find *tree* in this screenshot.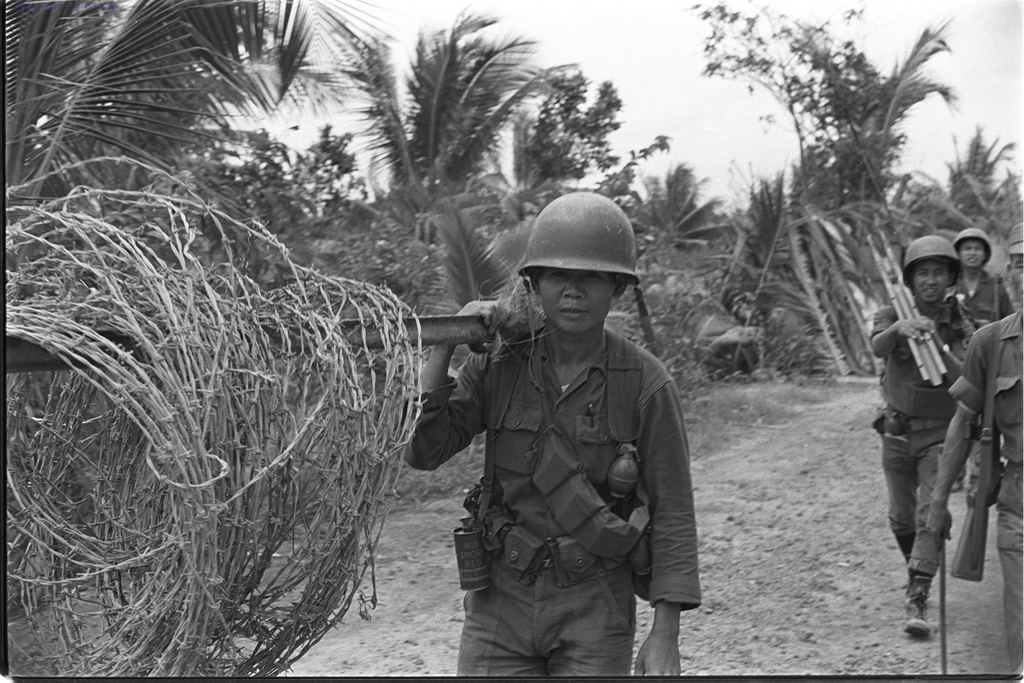
The bounding box for *tree* is Rect(685, 0, 956, 374).
